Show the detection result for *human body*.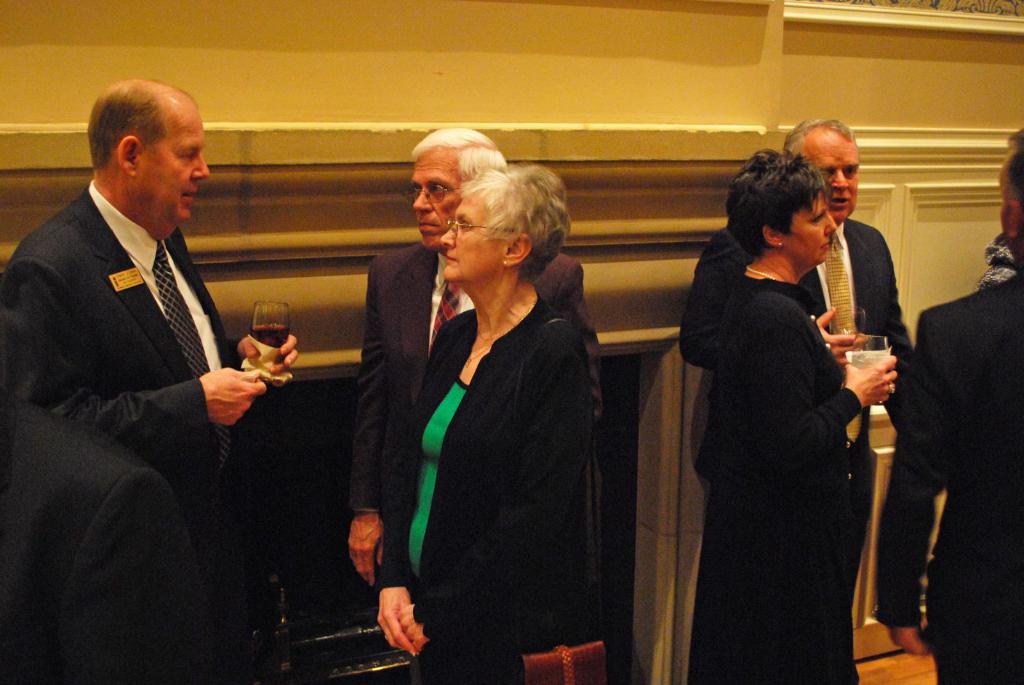
crop(666, 114, 910, 439).
